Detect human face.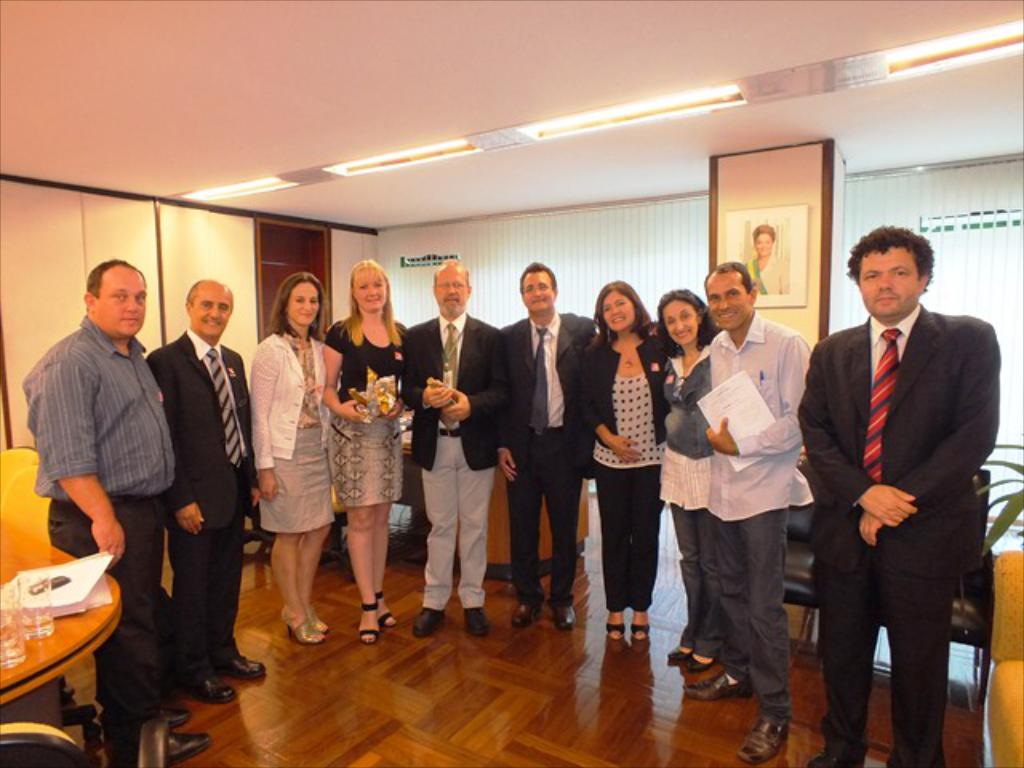
Detected at x1=522, y1=272, x2=557, y2=312.
